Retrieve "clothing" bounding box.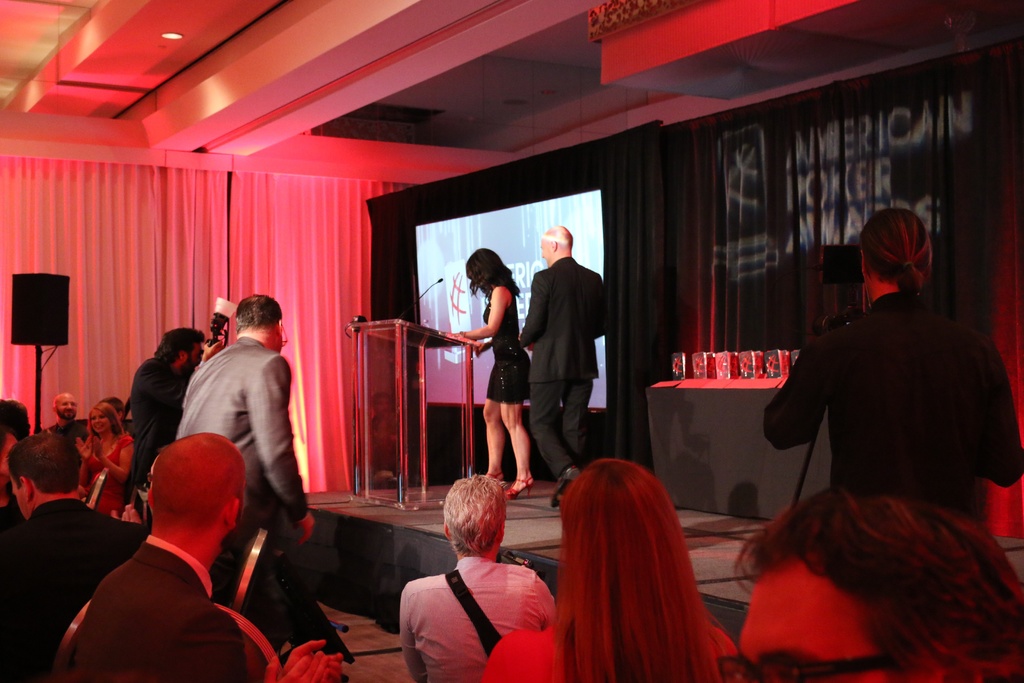
Bounding box: 509 253 600 473.
